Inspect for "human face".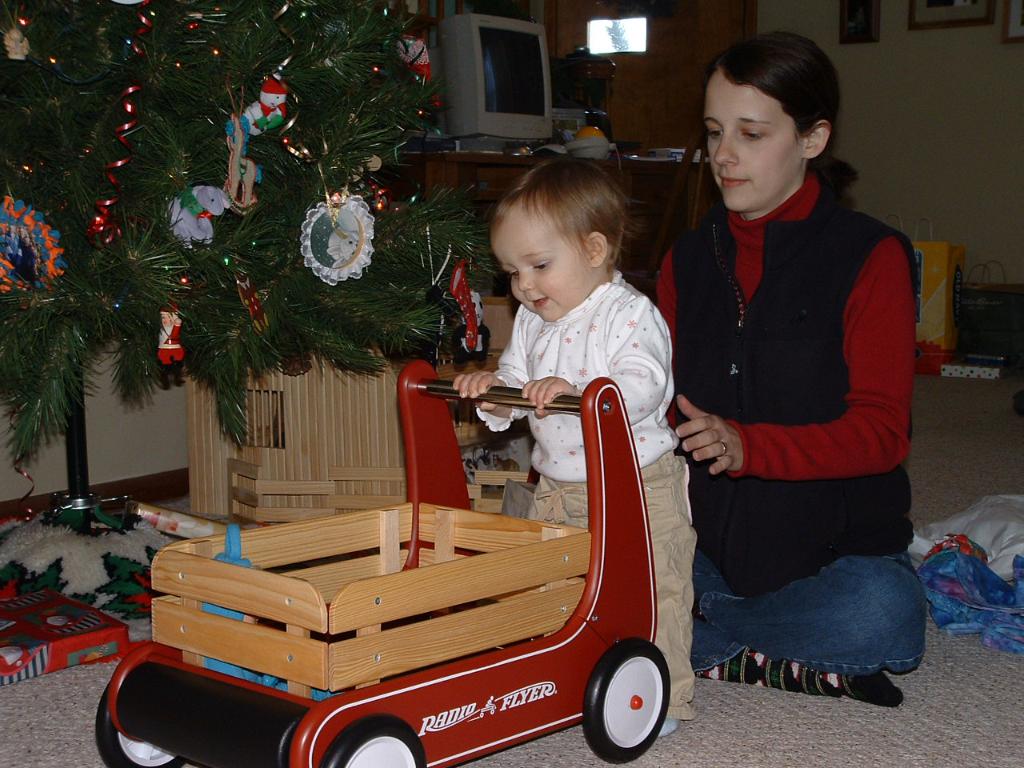
Inspection: Rect(705, 68, 801, 212).
